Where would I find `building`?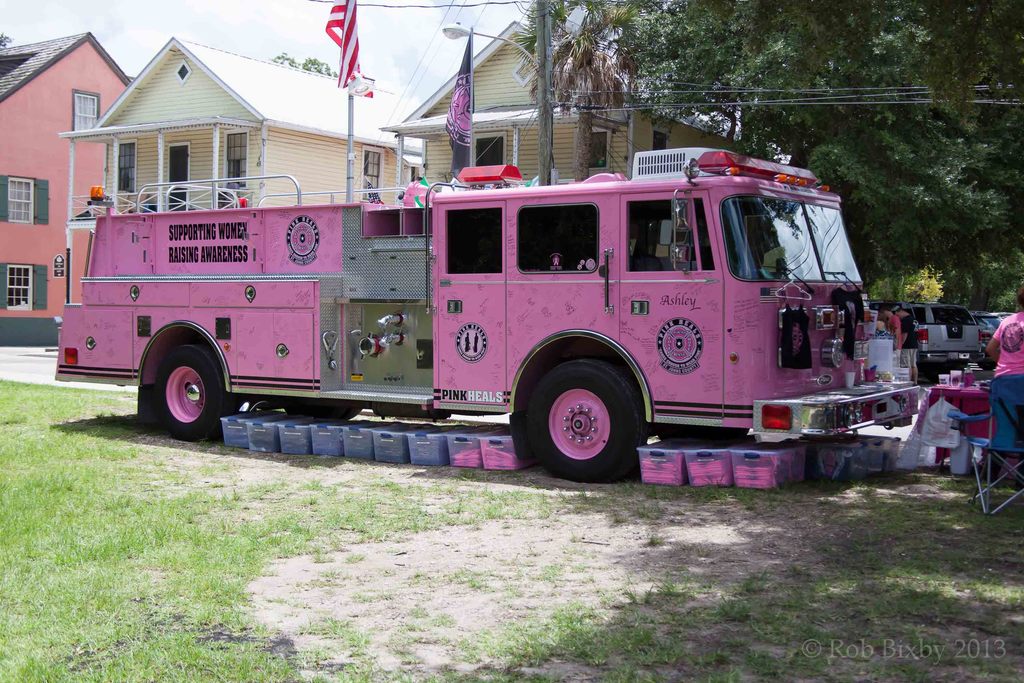
At 381 10 777 194.
